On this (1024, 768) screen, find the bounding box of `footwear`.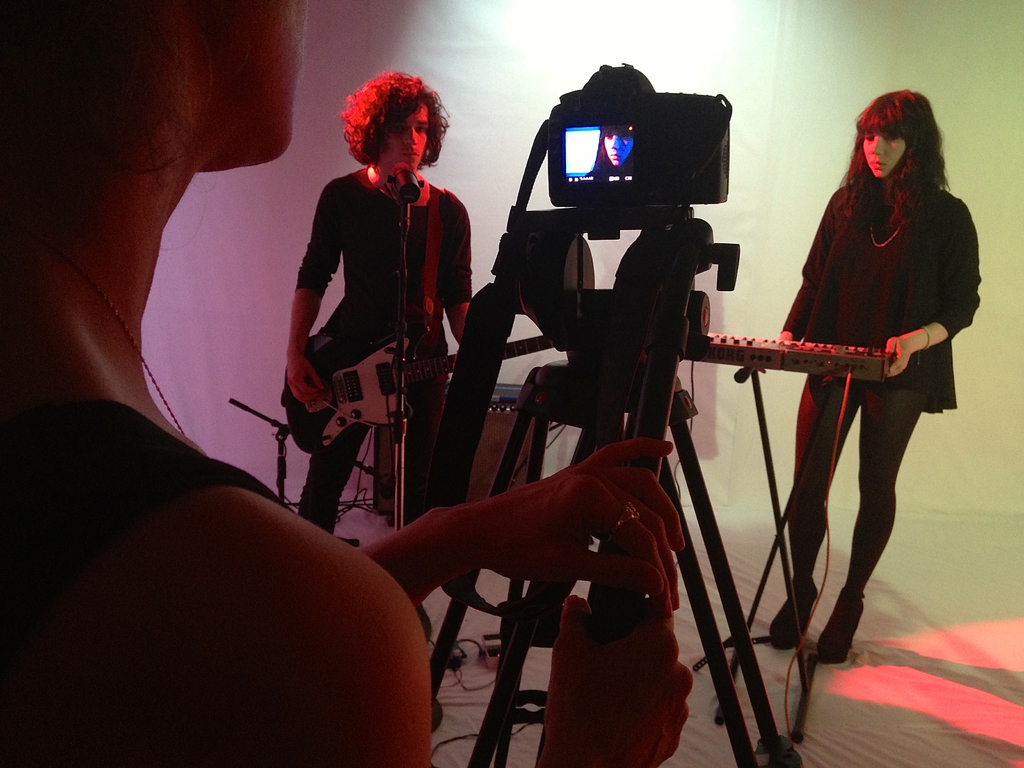
Bounding box: locate(770, 581, 823, 647).
